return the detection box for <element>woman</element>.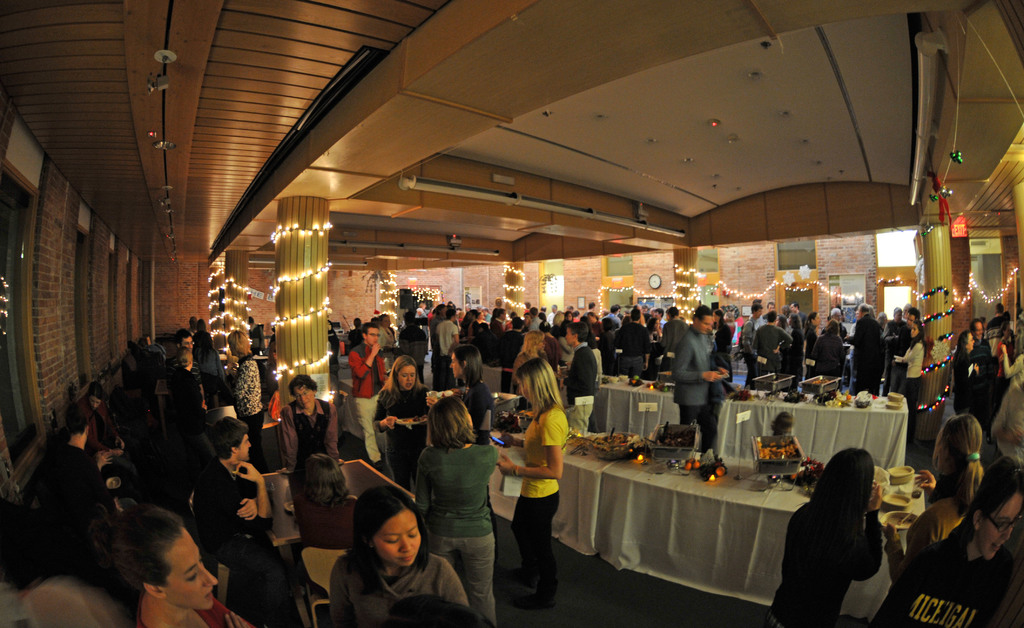
BBox(950, 327, 986, 403).
